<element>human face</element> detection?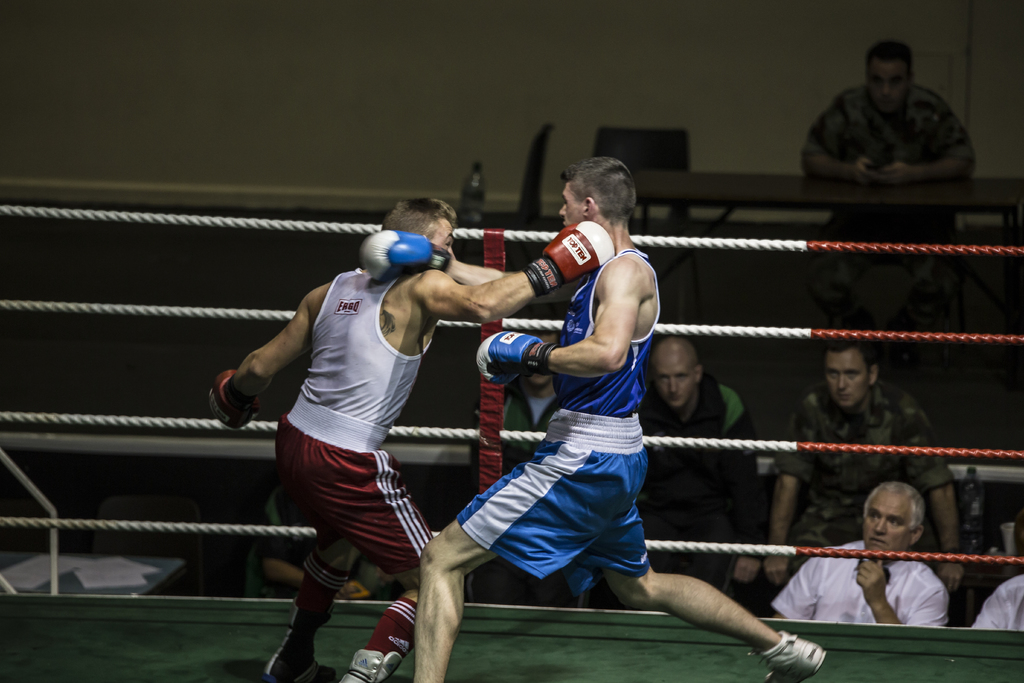
detection(522, 338, 552, 385)
